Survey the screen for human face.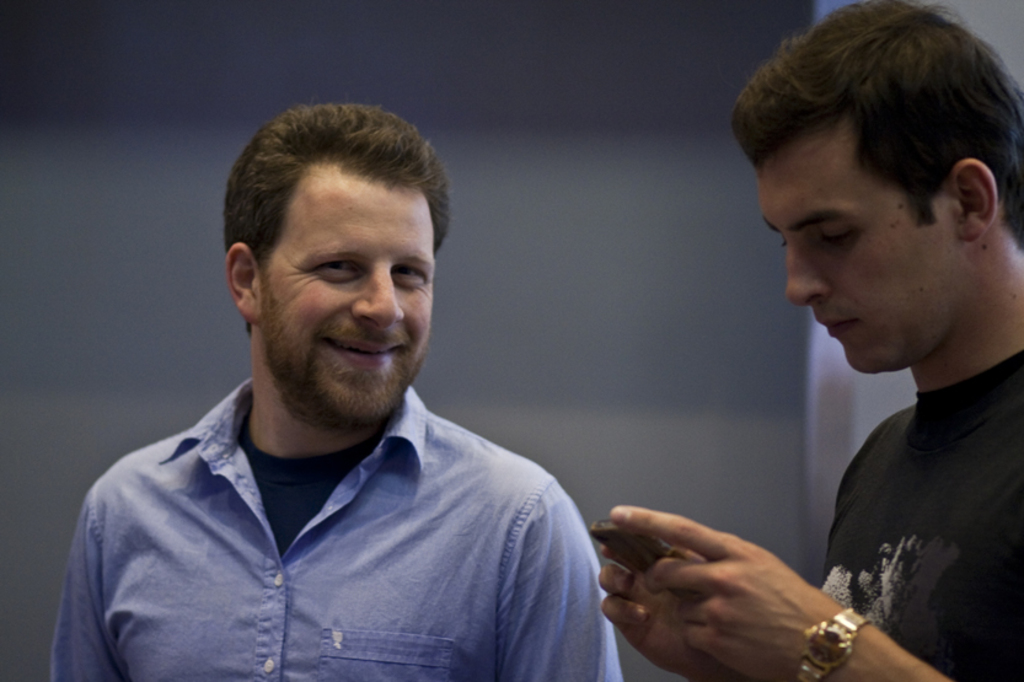
Survey found: box=[760, 131, 964, 371].
